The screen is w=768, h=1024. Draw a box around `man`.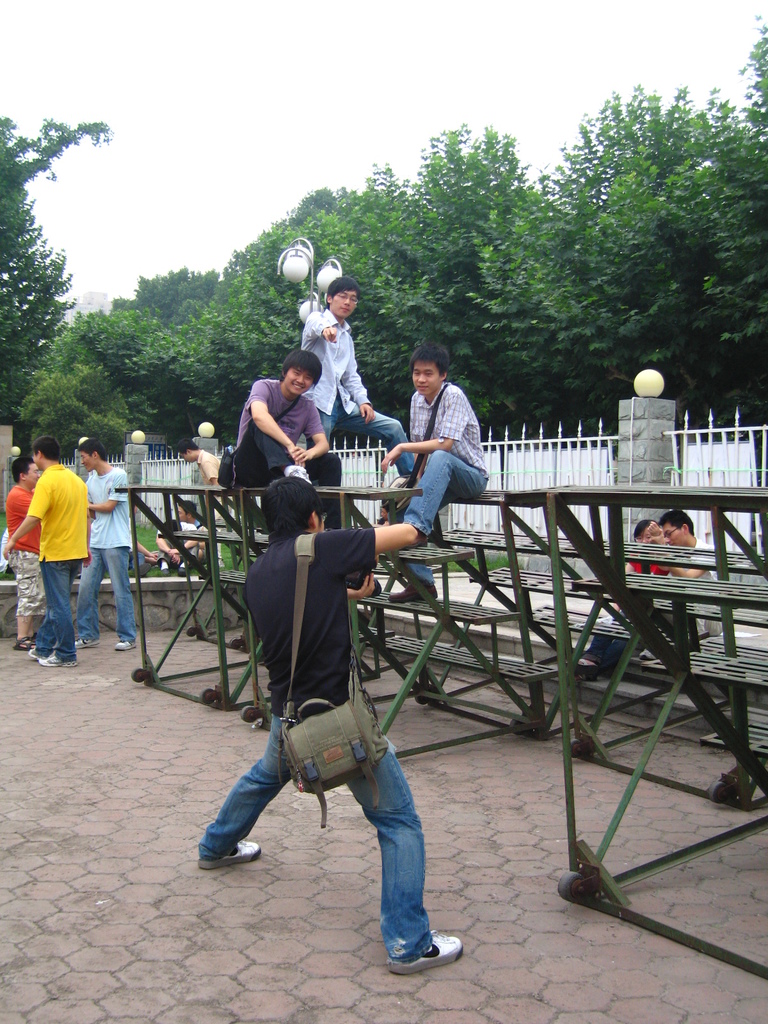
(left=0, top=433, right=92, bottom=666).
